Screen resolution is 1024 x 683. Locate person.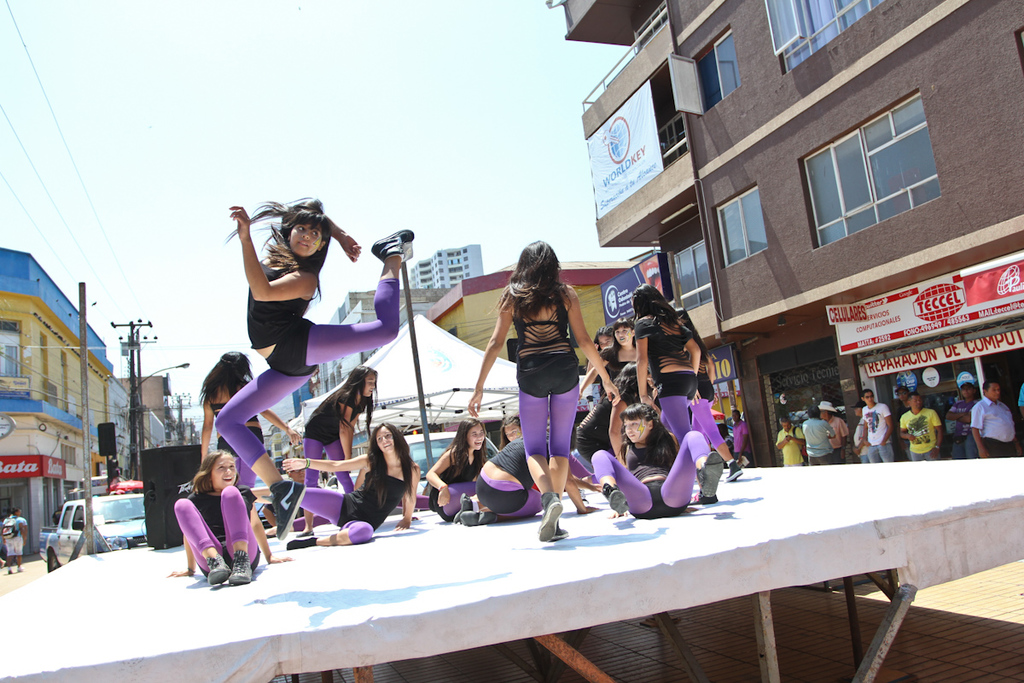
region(0, 512, 28, 577).
